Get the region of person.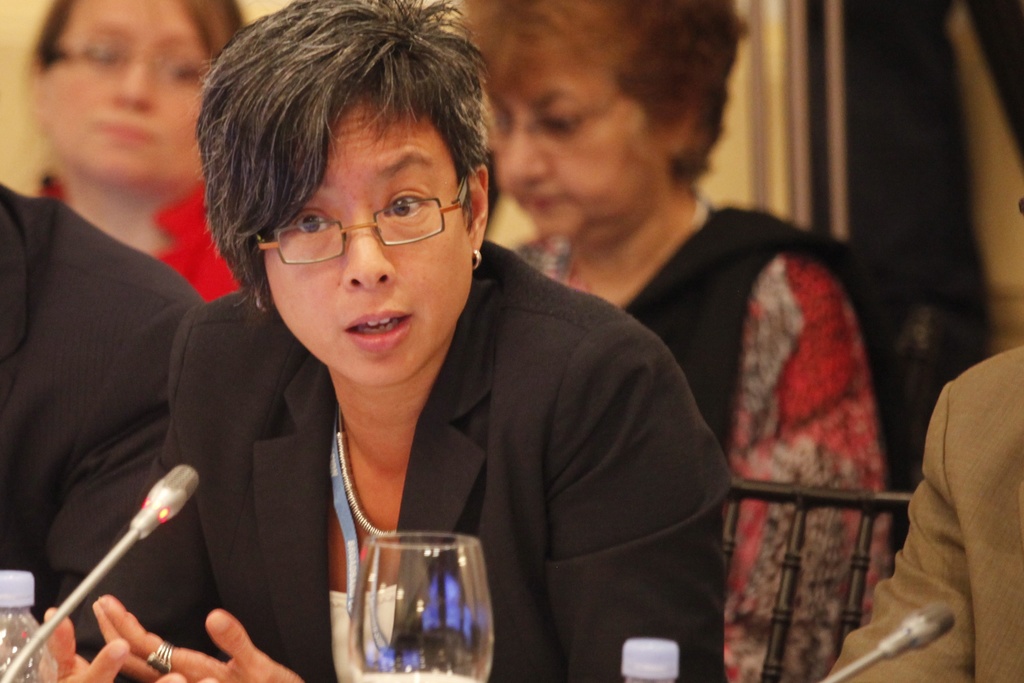
(x1=40, y1=0, x2=262, y2=297).
